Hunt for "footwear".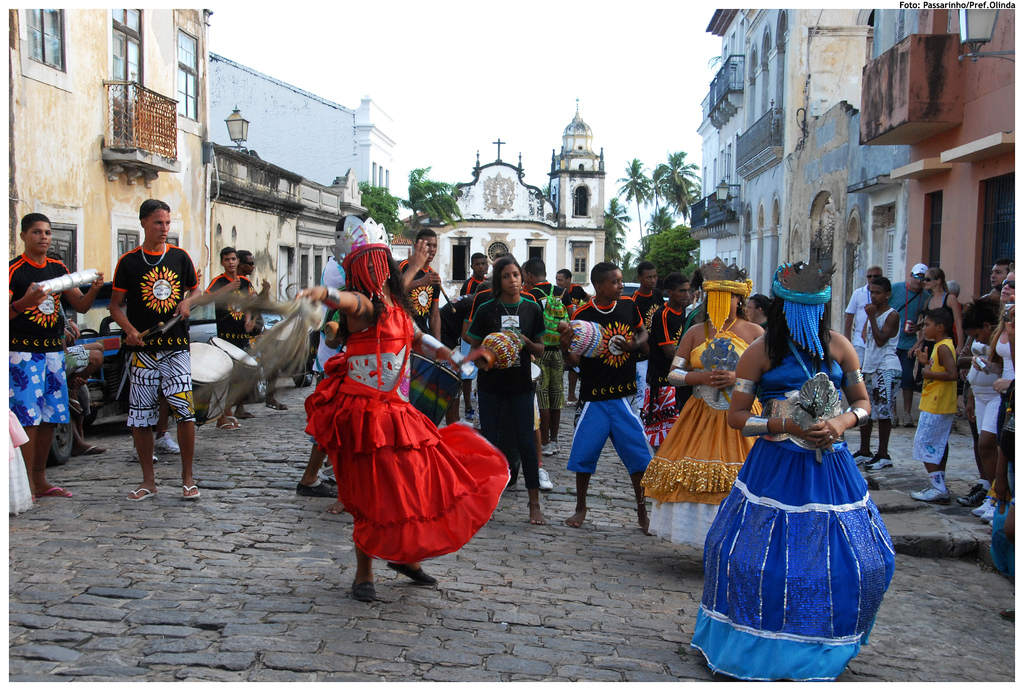
Hunted down at [x1=541, y1=440, x2=562, y2=454].
